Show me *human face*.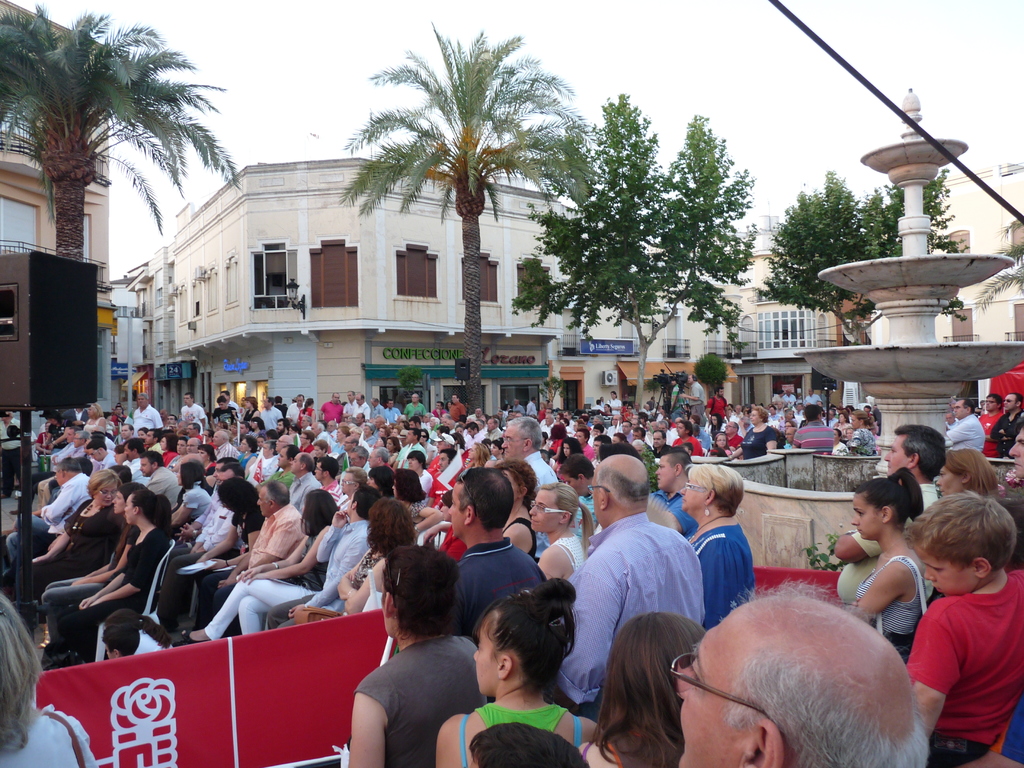
*human face* is here: bbox(936, 463, 956, 497).
